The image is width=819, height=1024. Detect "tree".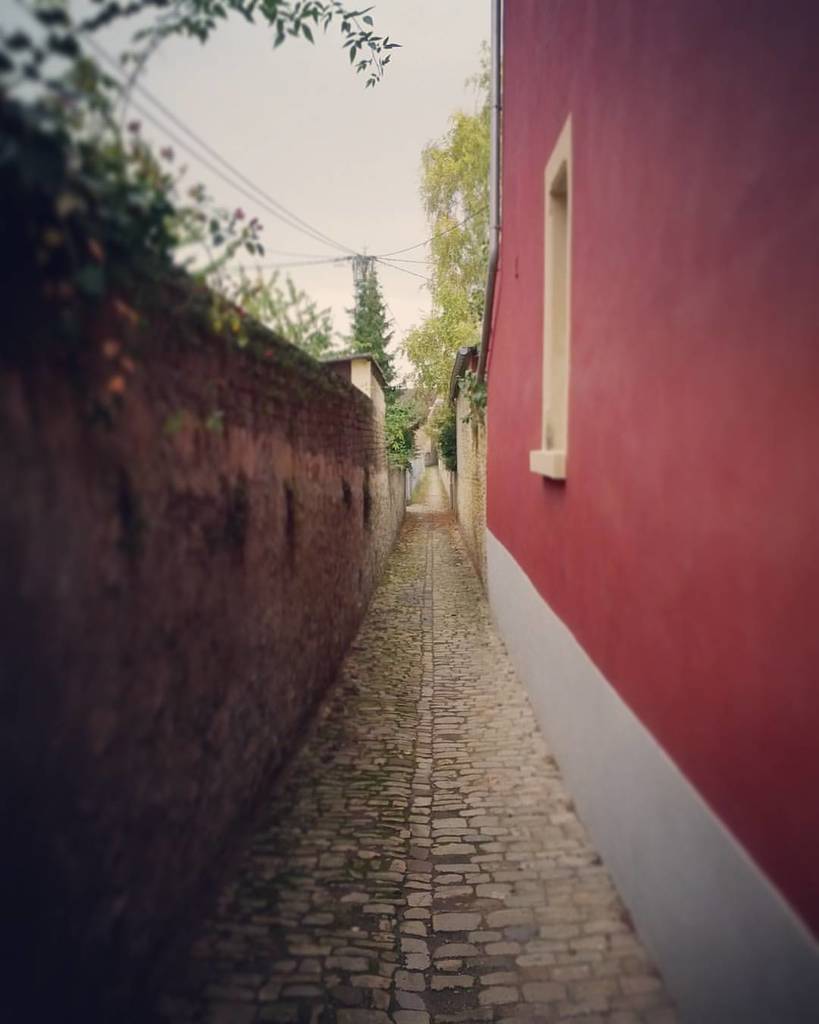
Detection: x1=469, y1=46, x2=513, y2=109.
